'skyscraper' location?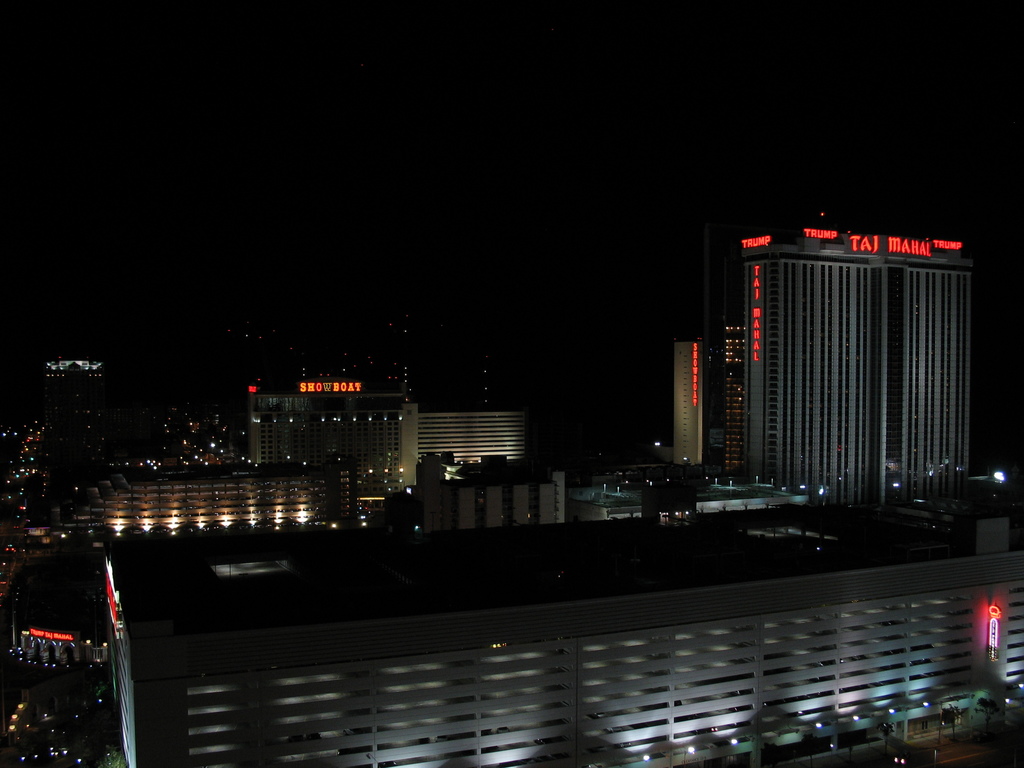
{"x1": 668, "y1": 339, "x2": 705, "y2": 467}
